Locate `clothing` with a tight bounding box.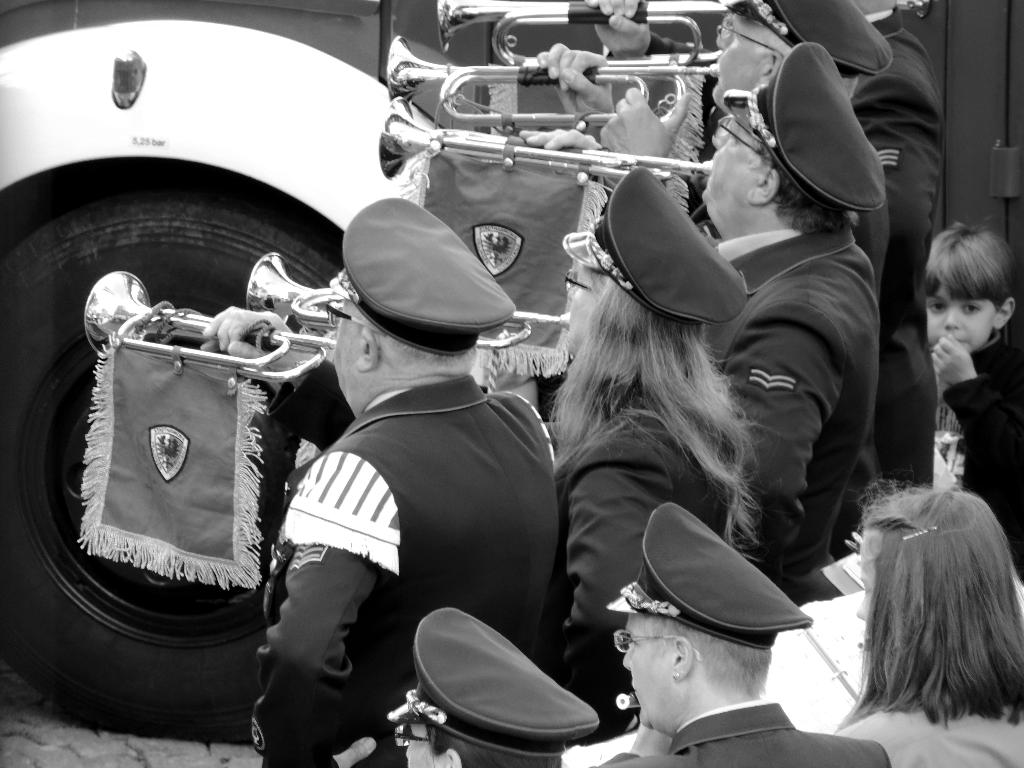
[left=947, top=339, right=1023, bottom=588].
